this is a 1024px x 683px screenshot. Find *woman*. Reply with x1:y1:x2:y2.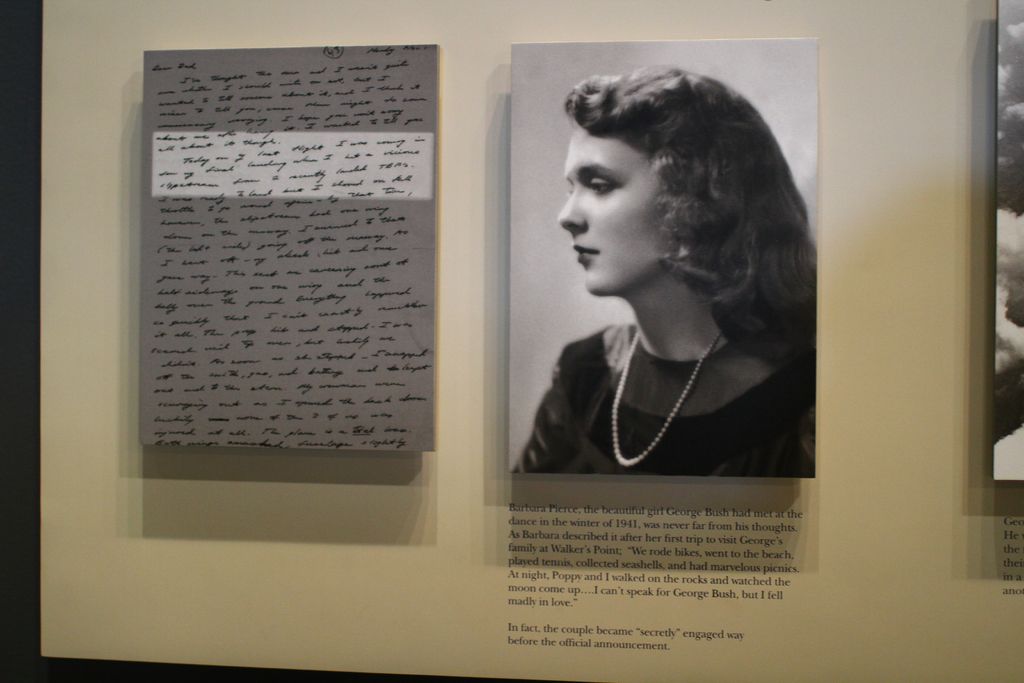
512:135:837:502.
